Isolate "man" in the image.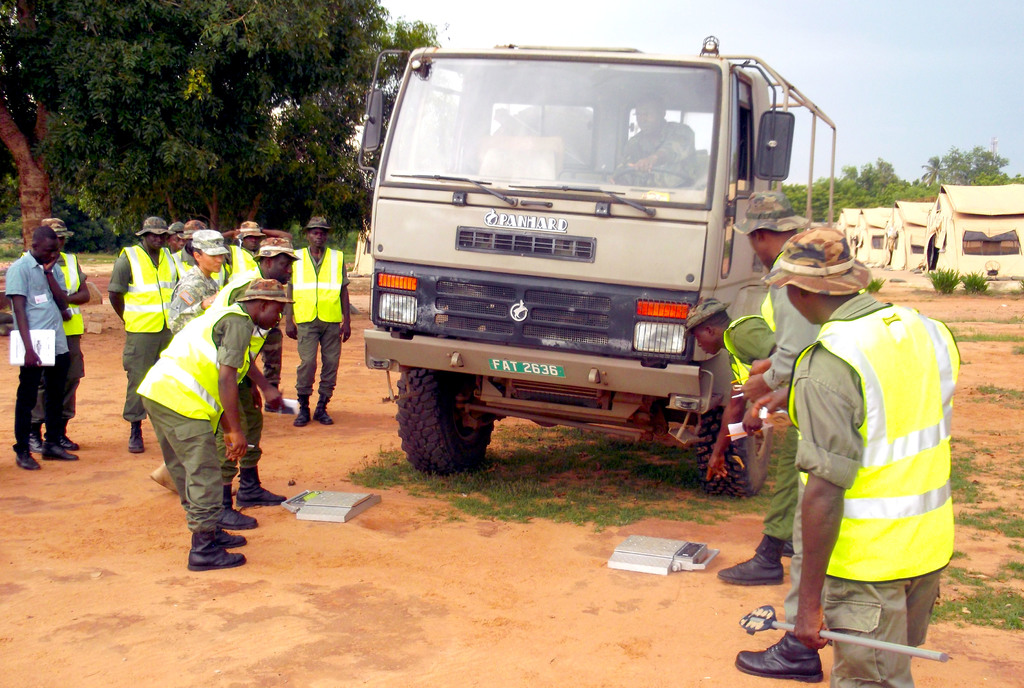
Isolated region: crop(107, 215, 189, 457).
